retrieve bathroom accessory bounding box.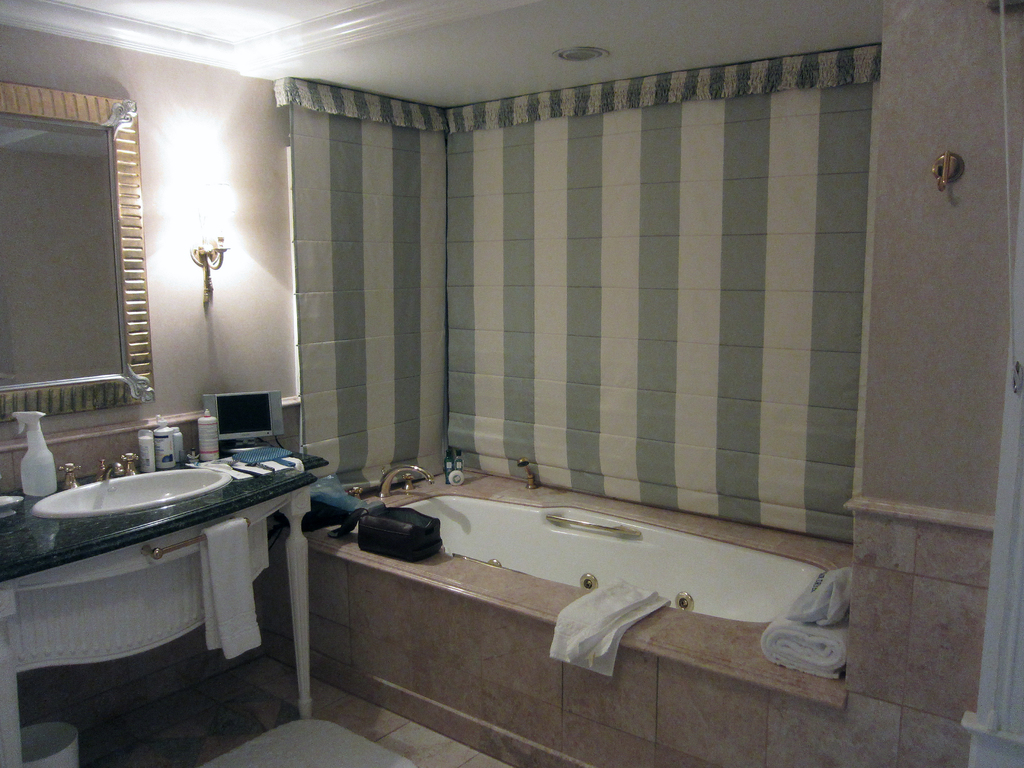
Bounding box: pyautogui.locateOnScreen(348, 480, 369, 509).
